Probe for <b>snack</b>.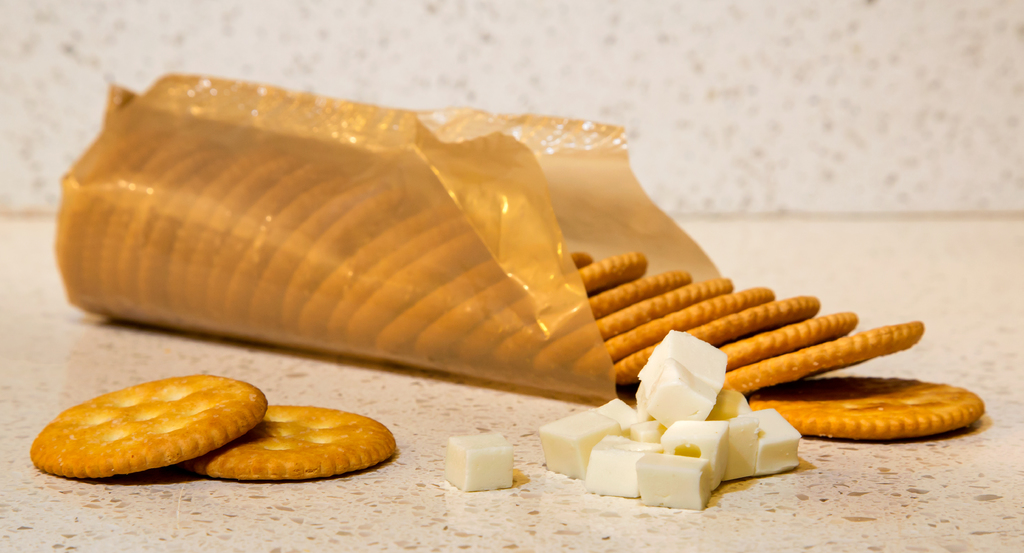
Probe result: [x1=440, y1=428, x2=514, y2=488].
